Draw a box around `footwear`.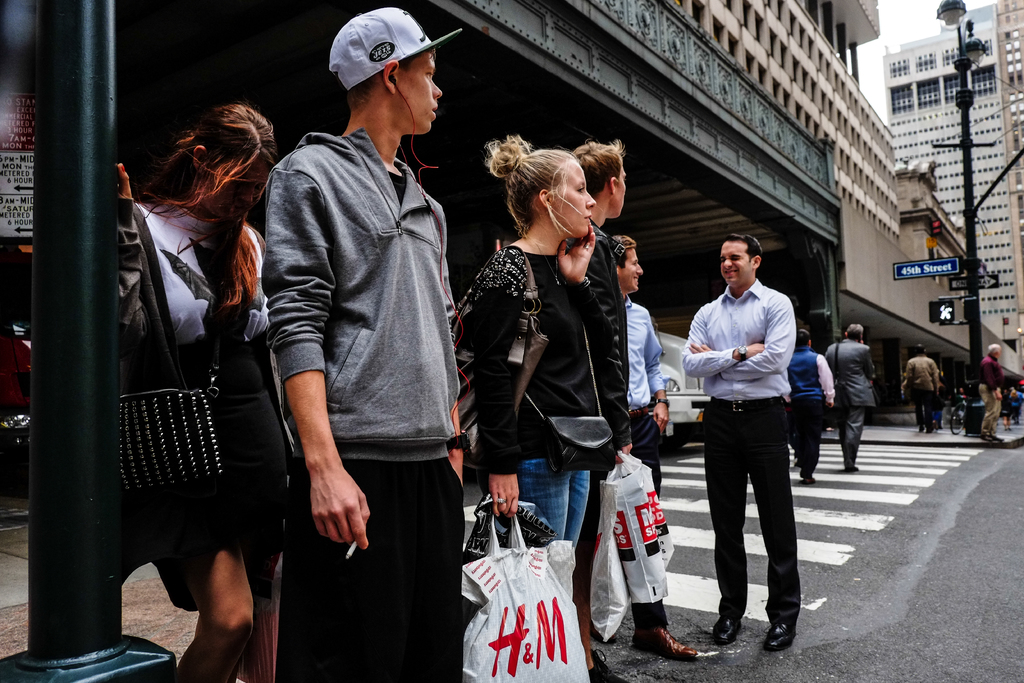
x1=714, y1=614, x2=740, y2=643.
